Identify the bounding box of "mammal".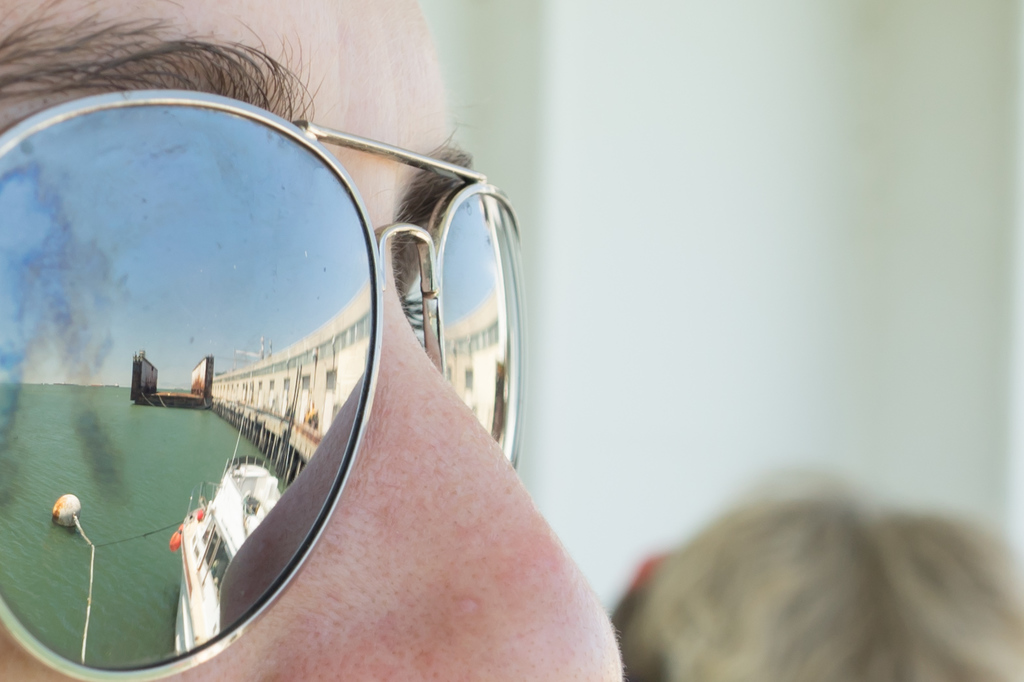
(0,0,626,681).
